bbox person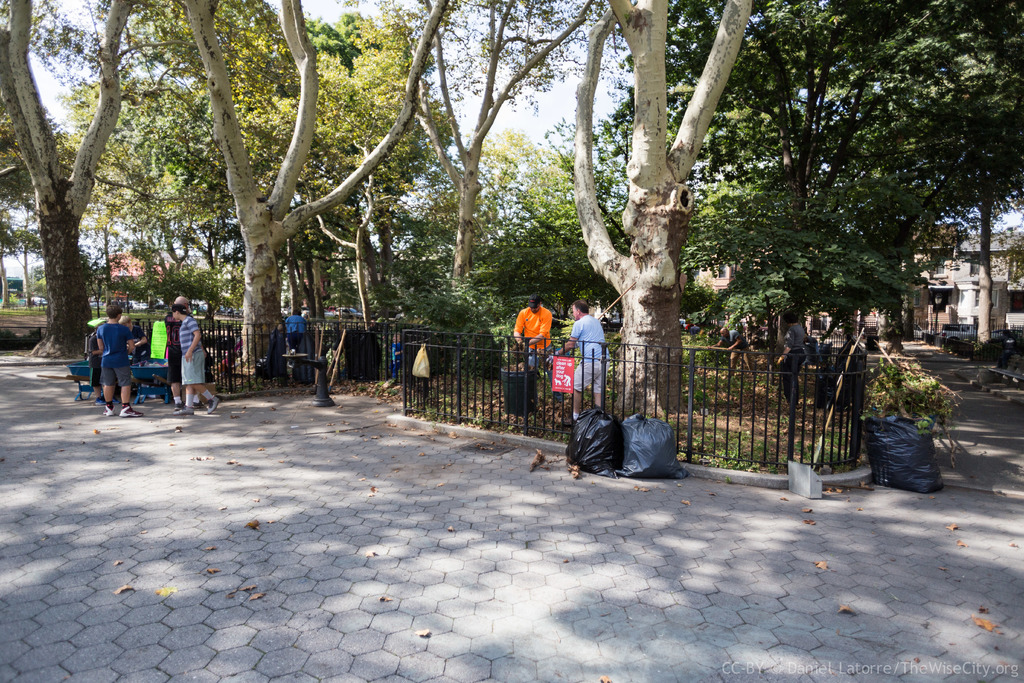
box(178, 310, 229, 416)
